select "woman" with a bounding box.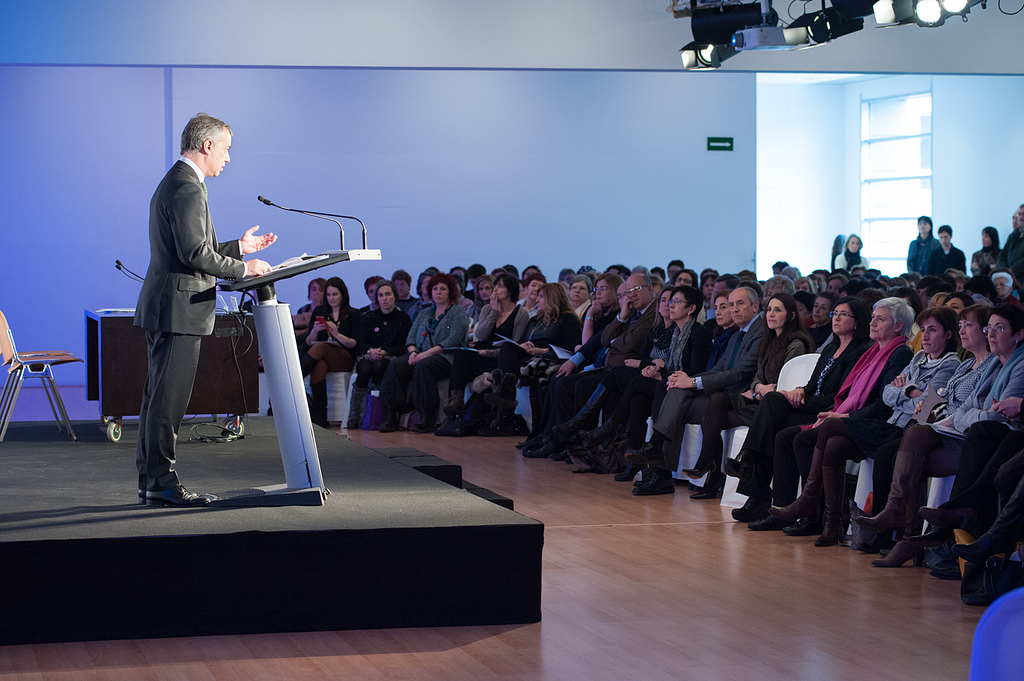
<box>967,225,1003,279</box>.
